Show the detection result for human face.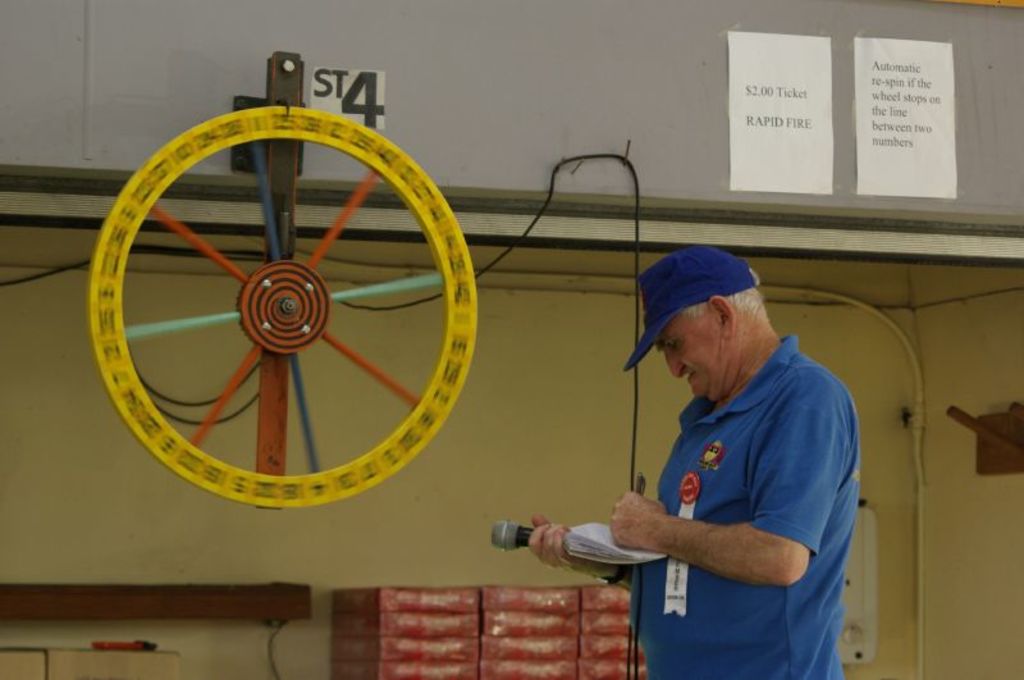
[654,318,718,396].
